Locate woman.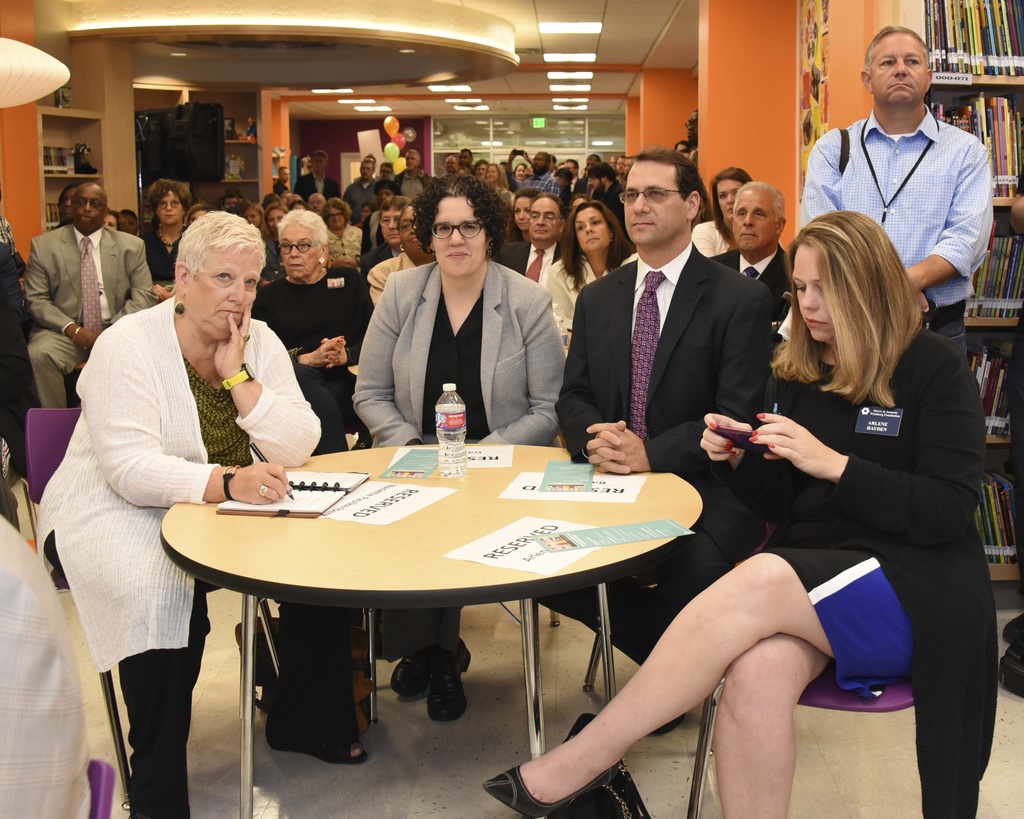
Bounding box: pyautogui.locateOnScreen(257, 204, 372, 453).
